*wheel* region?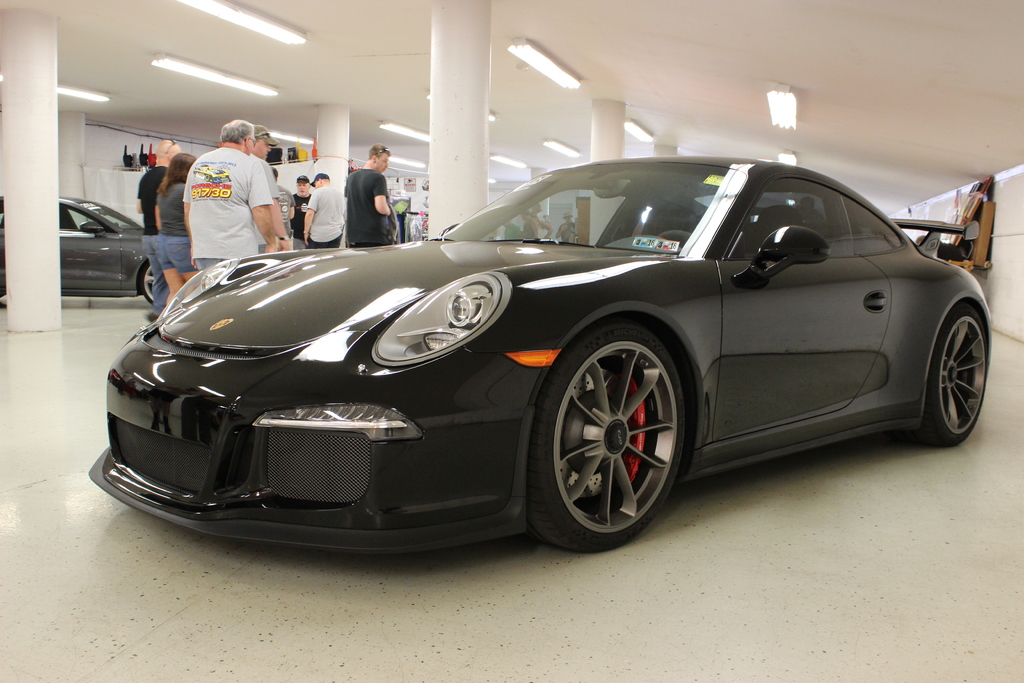
659, 231, 691, 239
